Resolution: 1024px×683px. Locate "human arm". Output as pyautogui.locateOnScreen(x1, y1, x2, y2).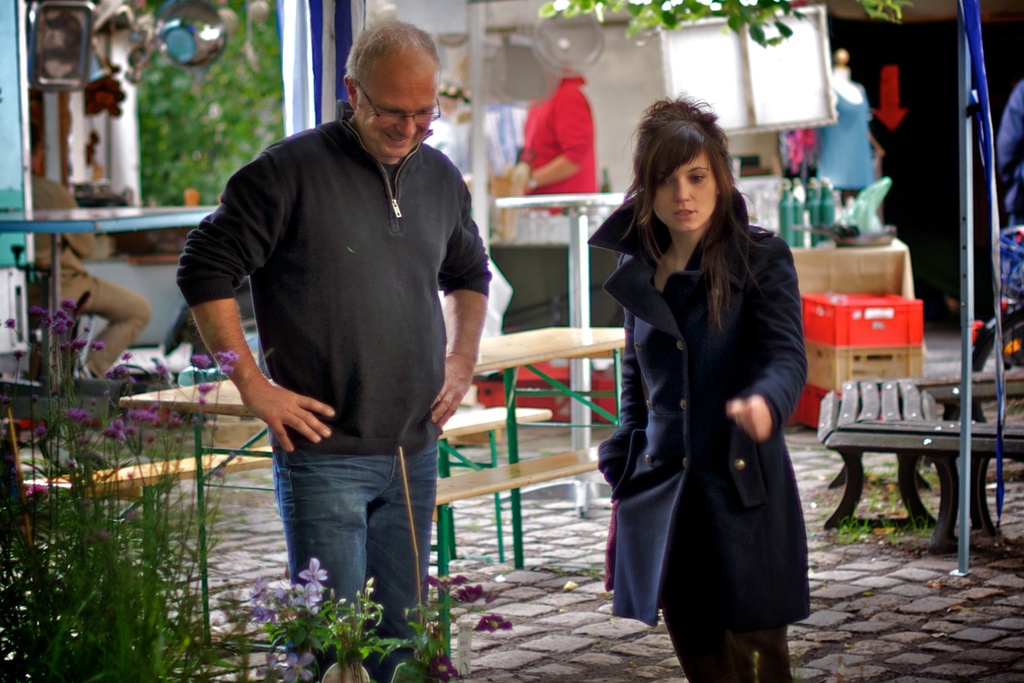
pyautogui.locateOnScreen(54, 260, 142, 368).
